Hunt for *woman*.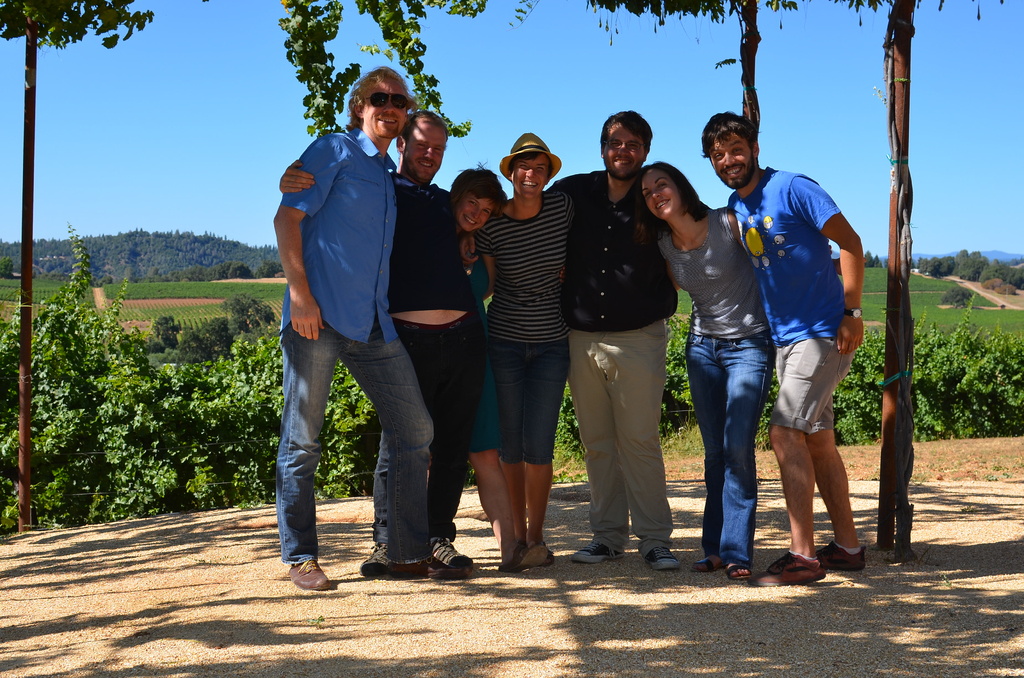
Hunted down at <region>632, 161, 868, 579</region>.
